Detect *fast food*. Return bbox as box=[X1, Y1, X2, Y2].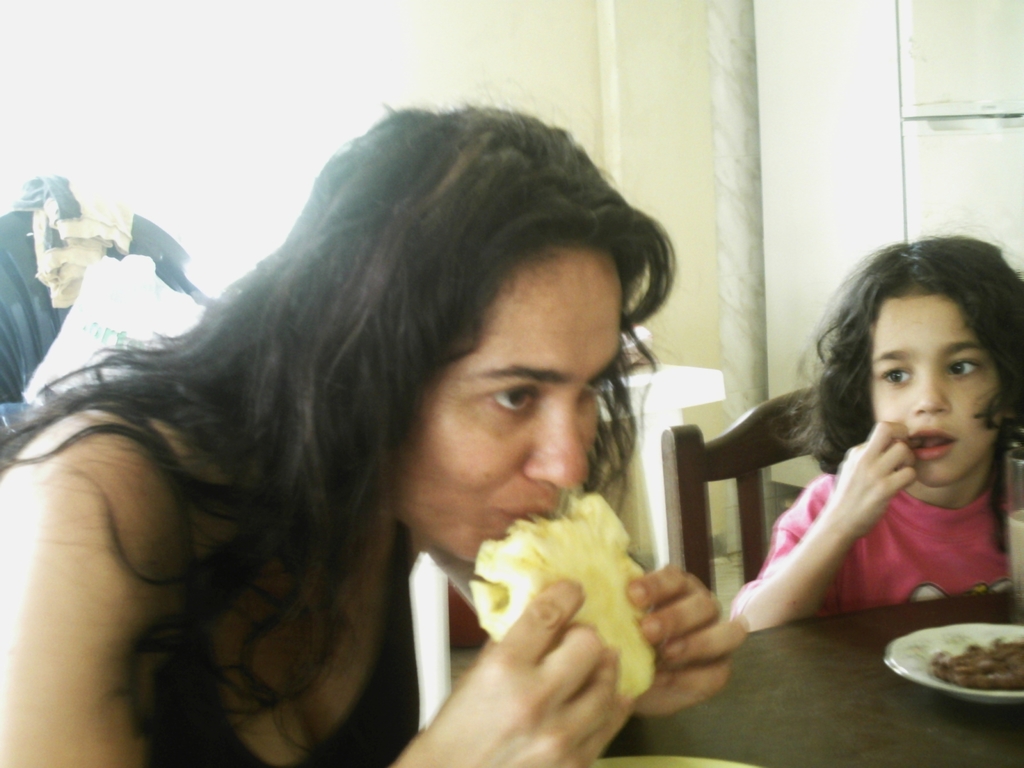
box=[932, 641, 1023, 687].
